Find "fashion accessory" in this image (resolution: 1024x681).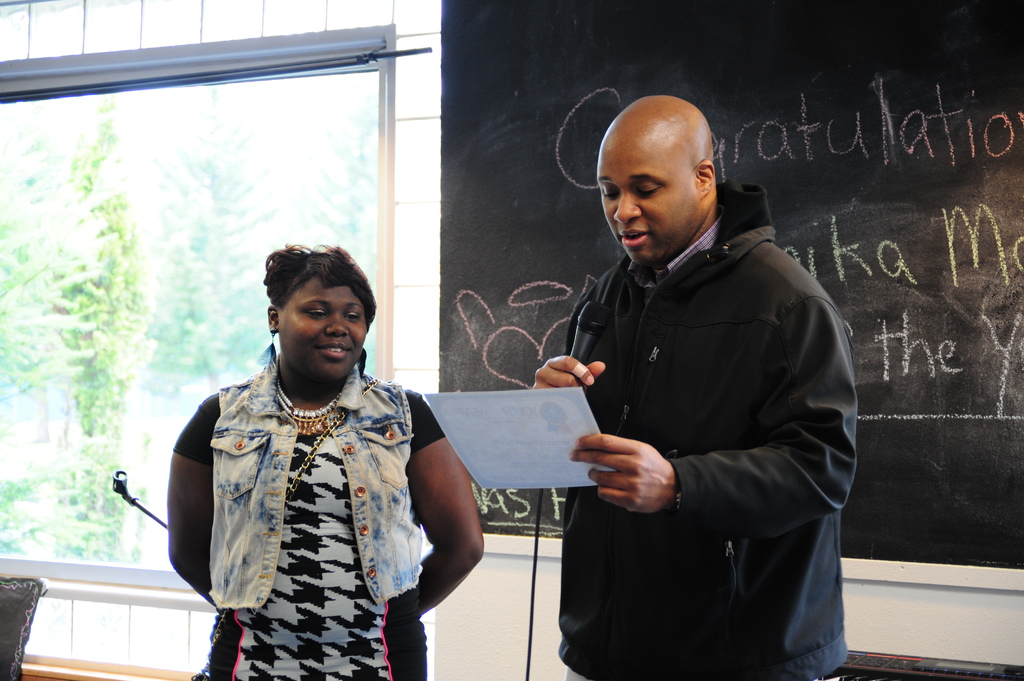
[189,374,382,680].
